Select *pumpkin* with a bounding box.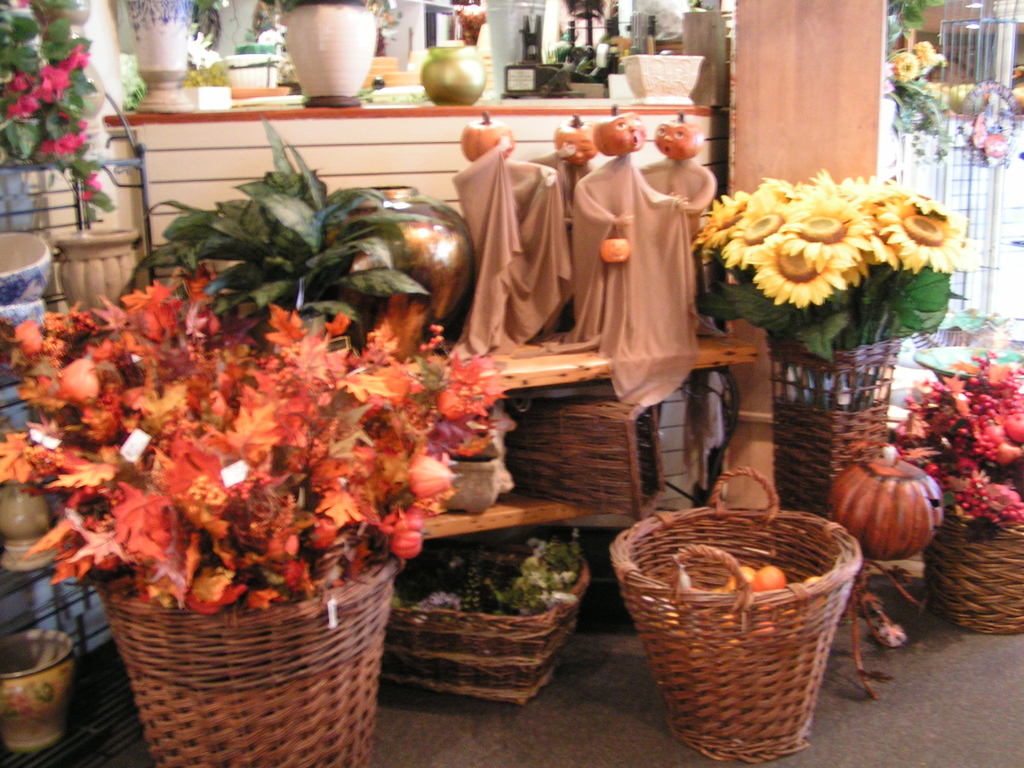
Rect(553, 113, 599, 165).
